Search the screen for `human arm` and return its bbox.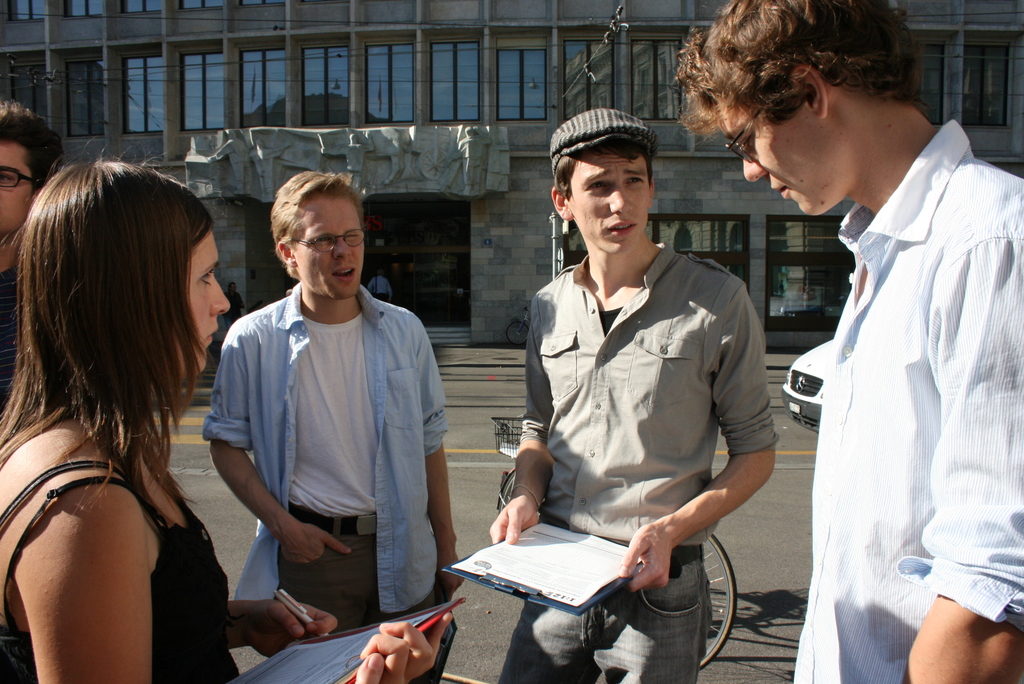
Found: x1=198 y1=319 x2=353 y2=557.
